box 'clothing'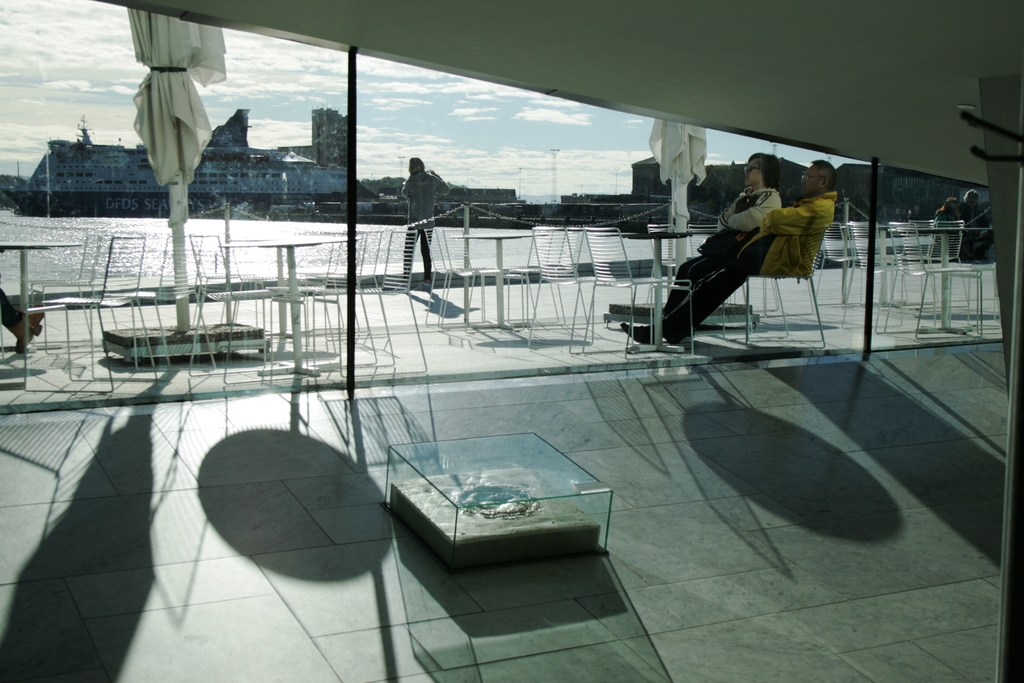
{"left": 401, "top": 171, "right": 451, "bottom": 280}
